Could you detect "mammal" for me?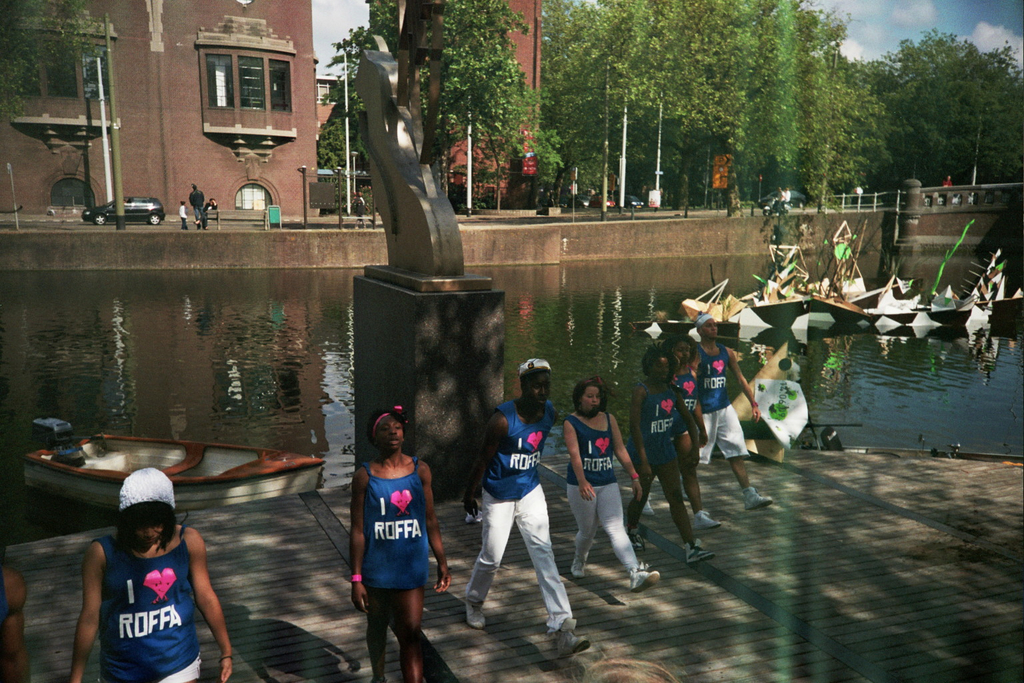
Detection result: <region>672, 320, 715, 524</region>.
